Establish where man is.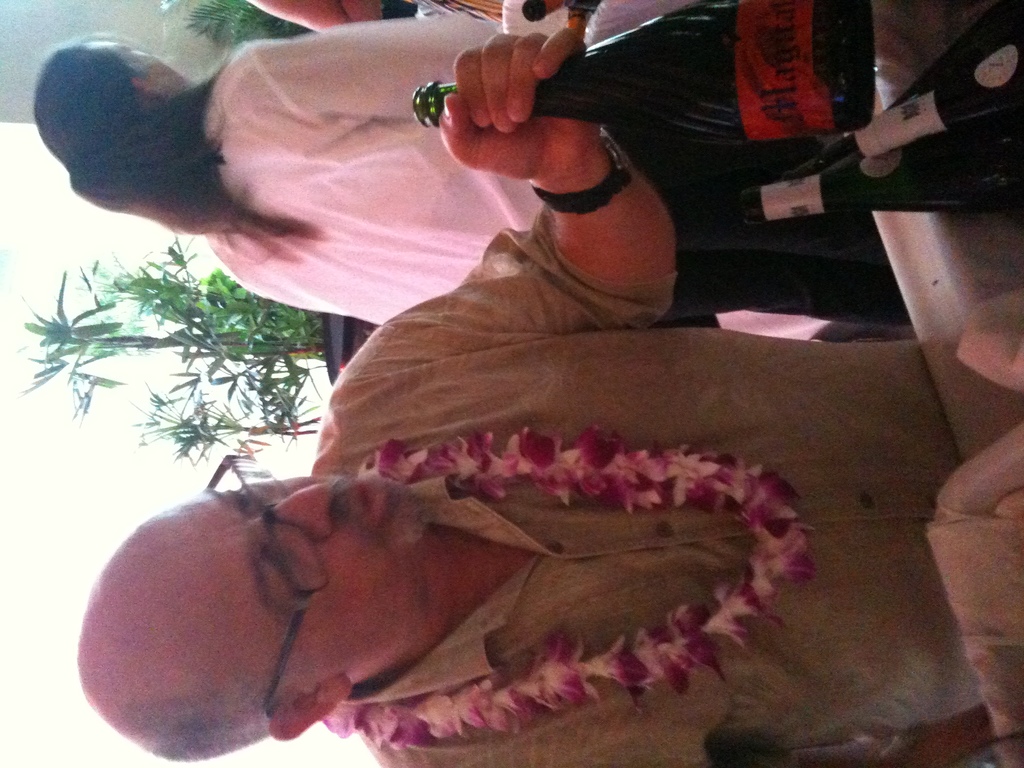
Established at detection(77, 29, 951, 767).
